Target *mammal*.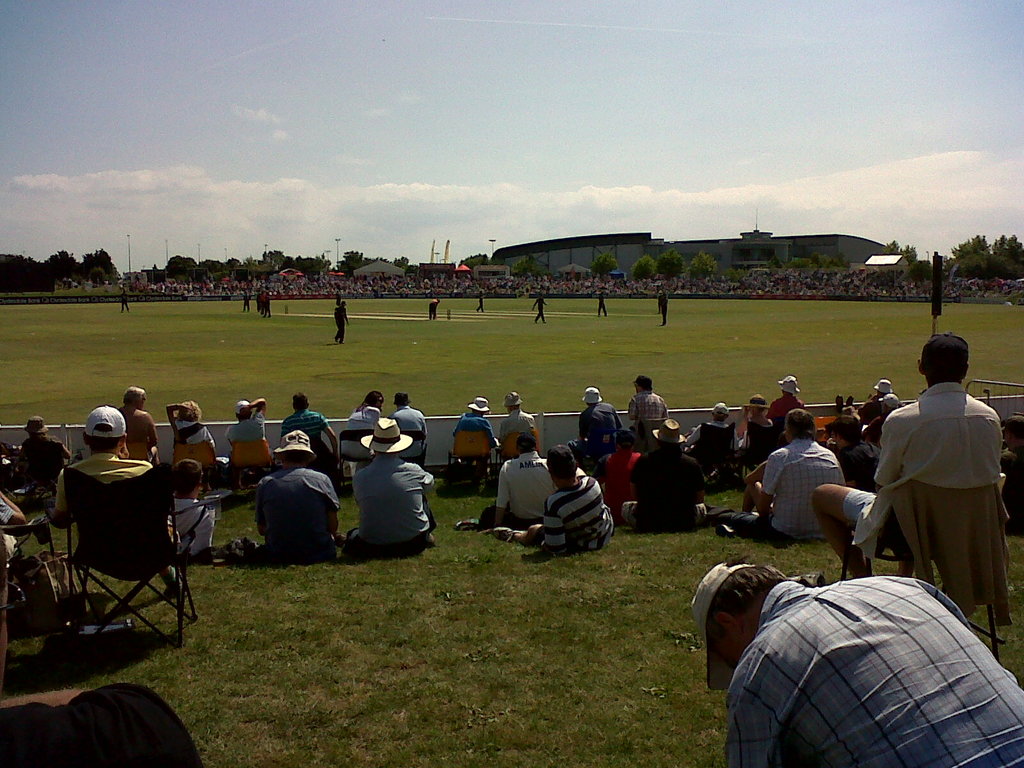
Target region: l=242, t=290, r=253, b=312.
